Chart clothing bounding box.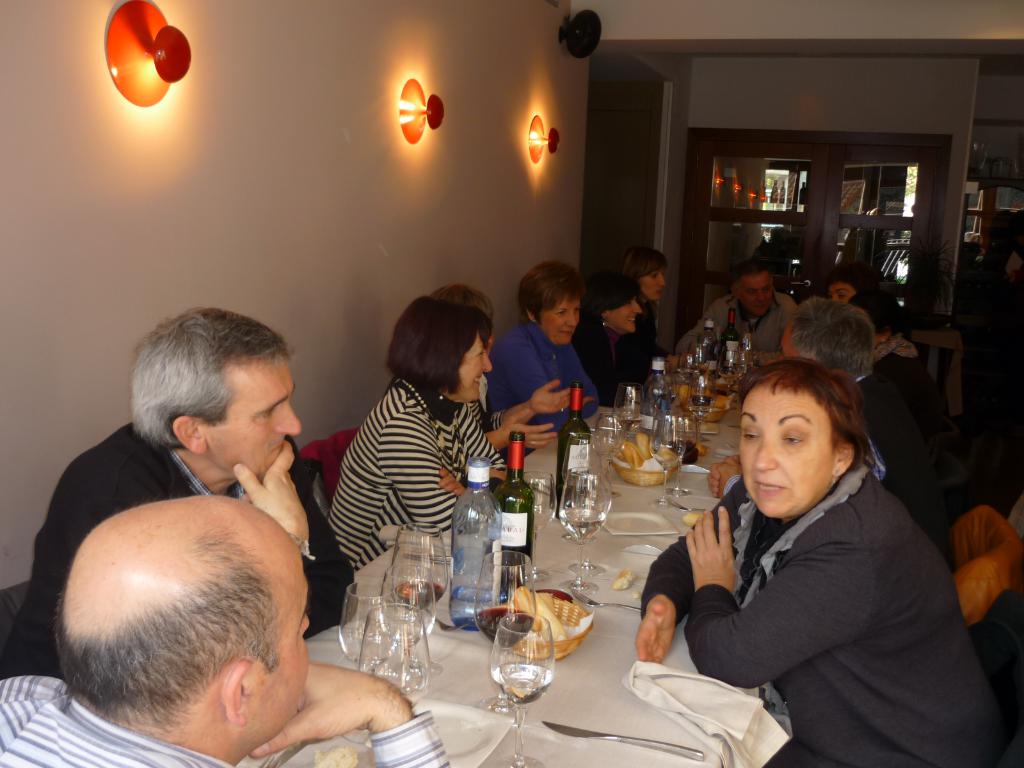
Charted: Rect(34, 422, 354, 668).
